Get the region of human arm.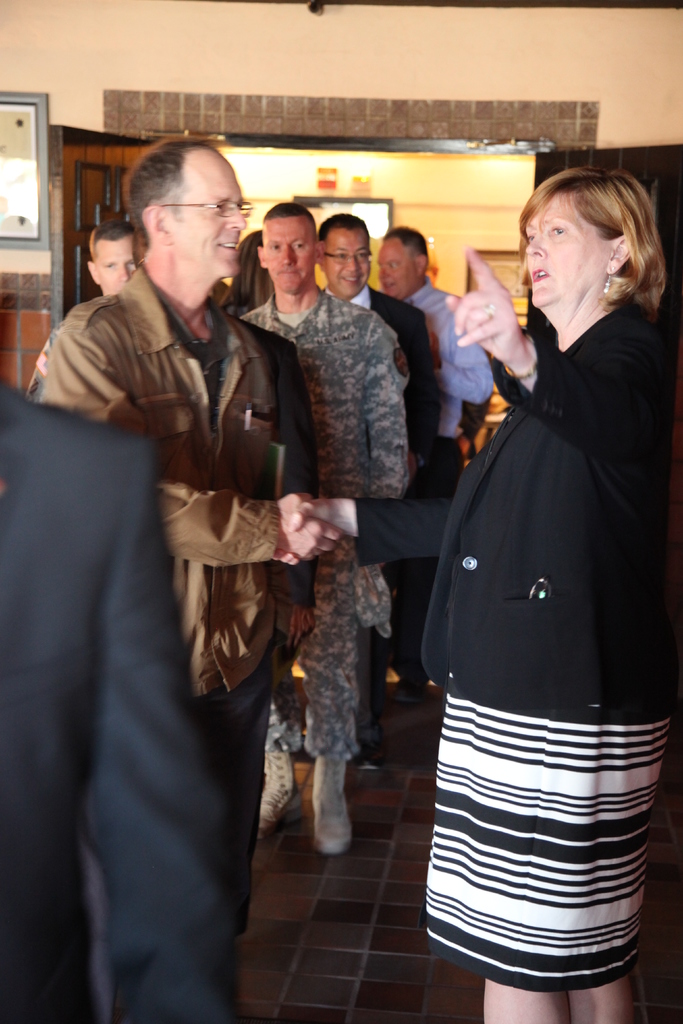
[x1=74, y1=435, x2=236, y2=1012].
